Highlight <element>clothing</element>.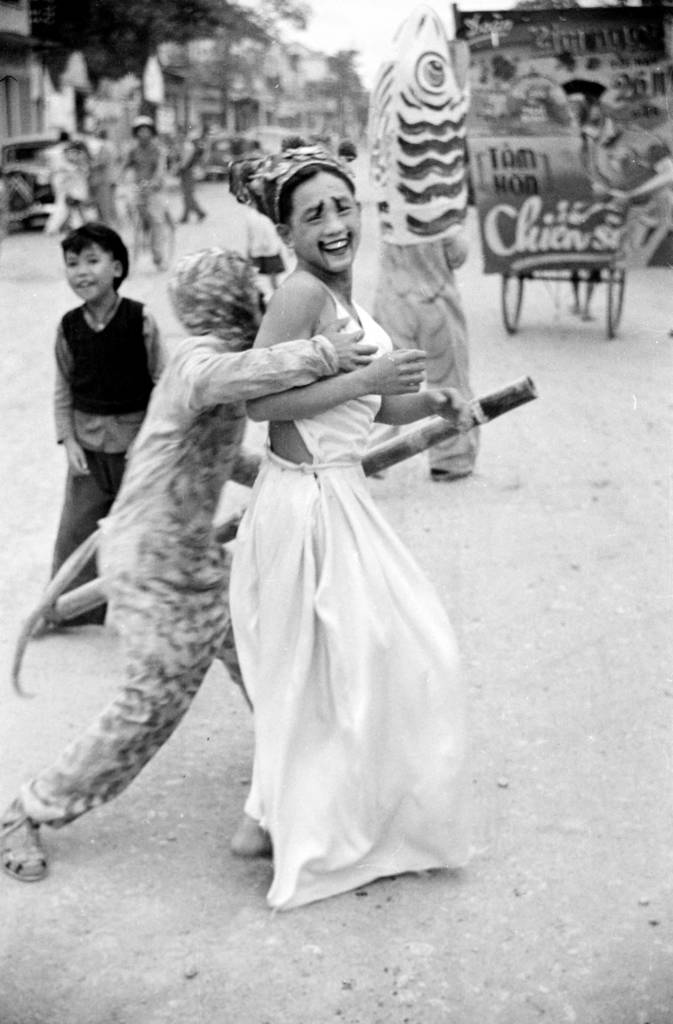
Highlighted region: select_region(366, 243, 483, 476).
